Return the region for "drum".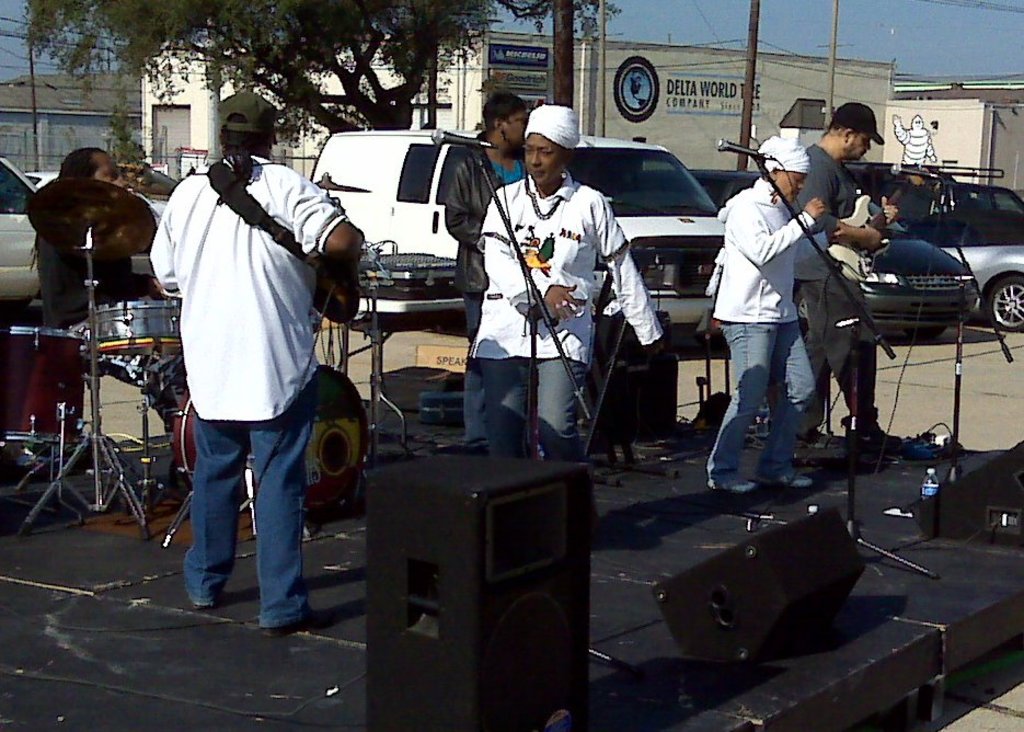
rect(173, 364, 370, 518).
